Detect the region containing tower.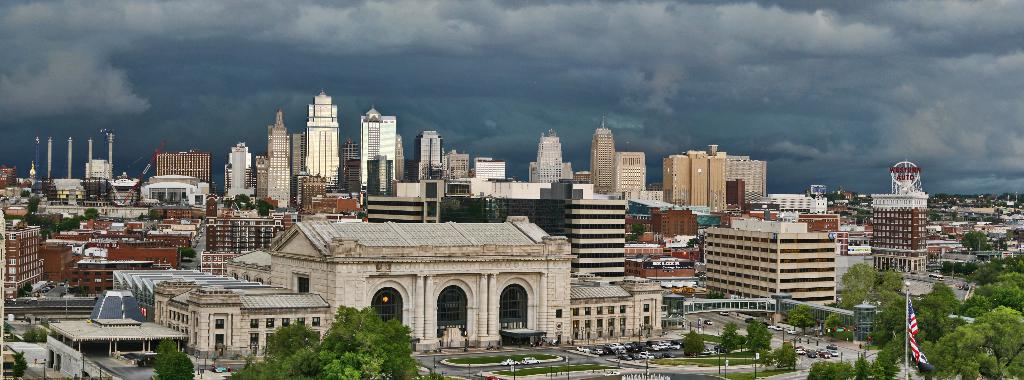
select_region(268, 112, 289, 159).
